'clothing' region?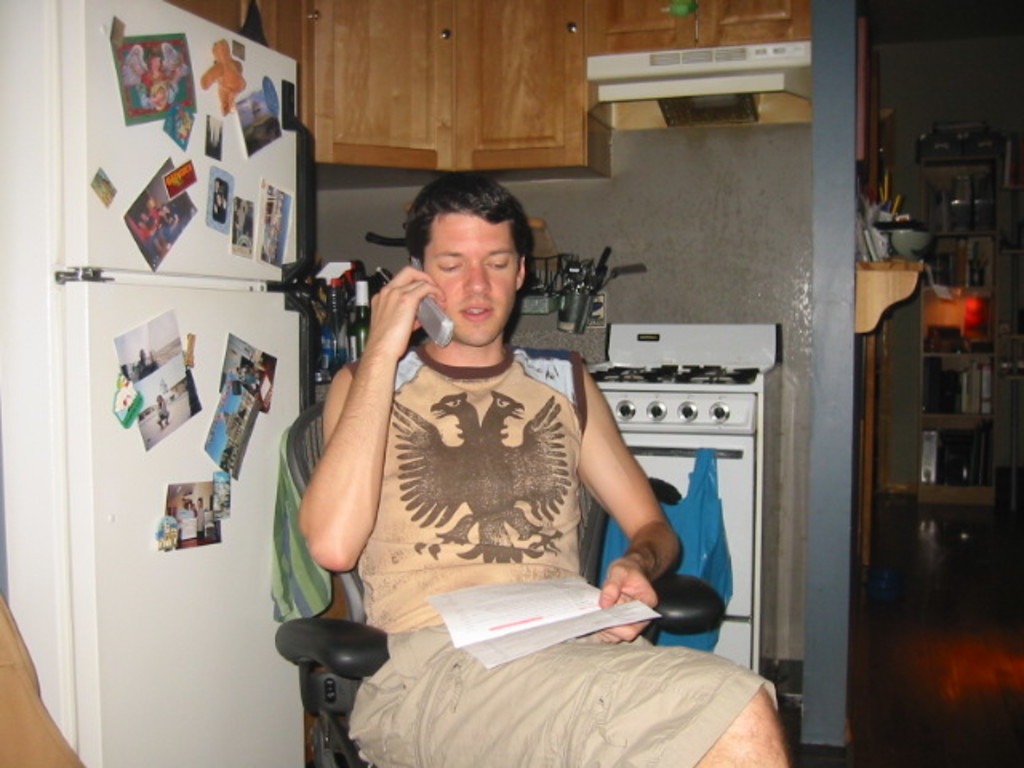
<bbox>210, 192, 227, 224</bbox>
